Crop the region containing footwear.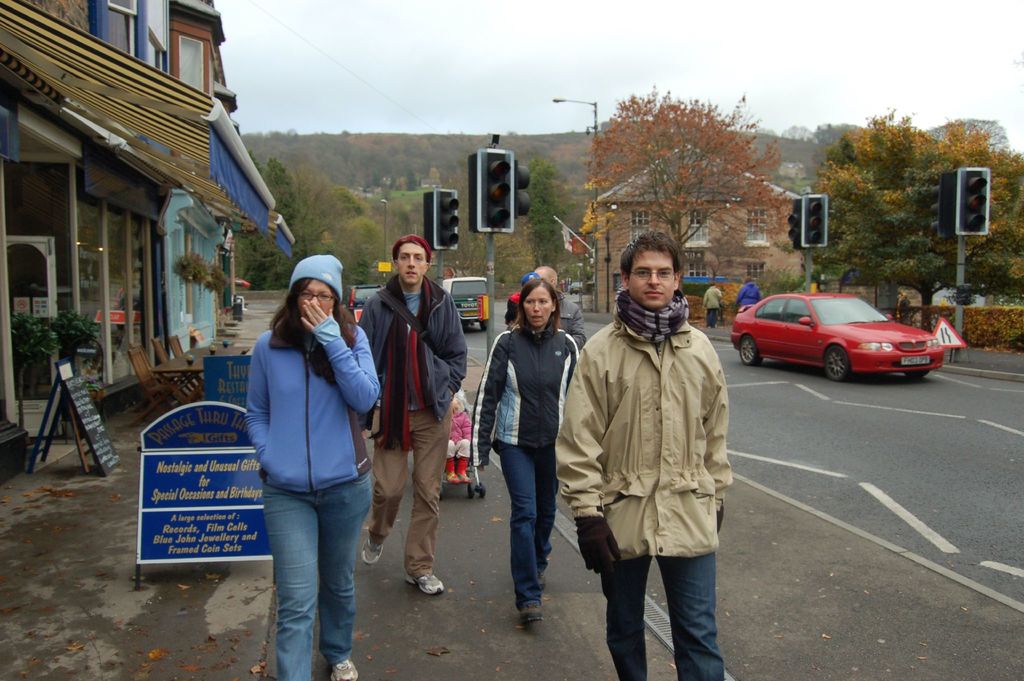
Crop region: locate(527, 593, 546, 627).
